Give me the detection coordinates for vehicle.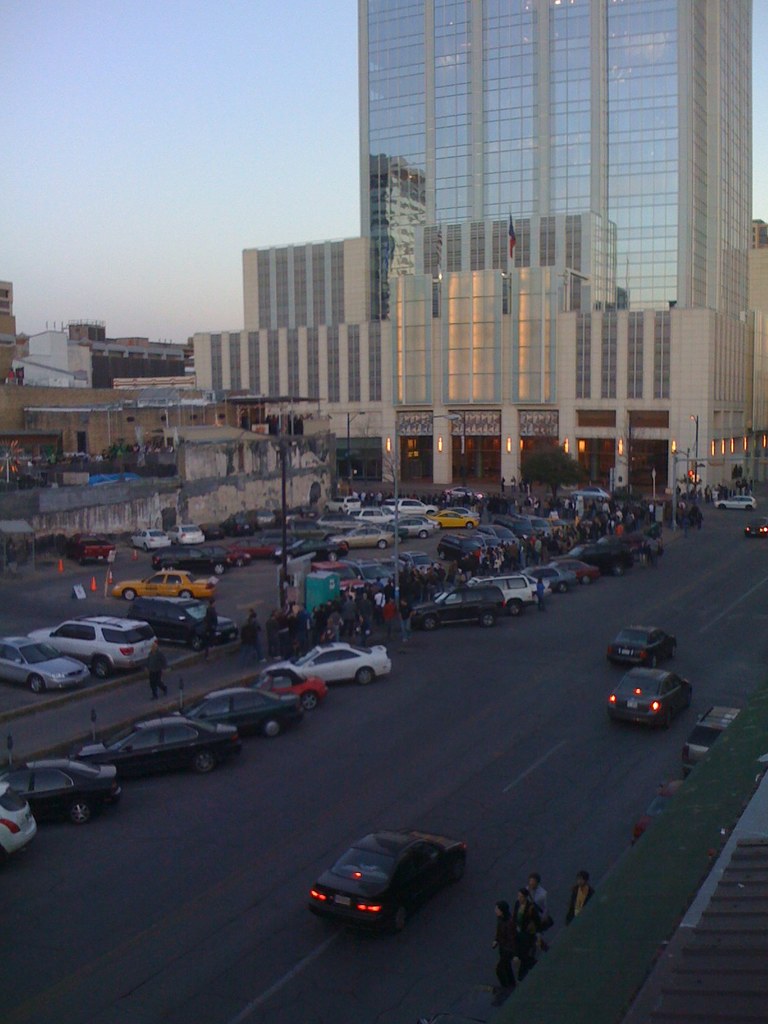
crop(443, 485, 484, 504).
